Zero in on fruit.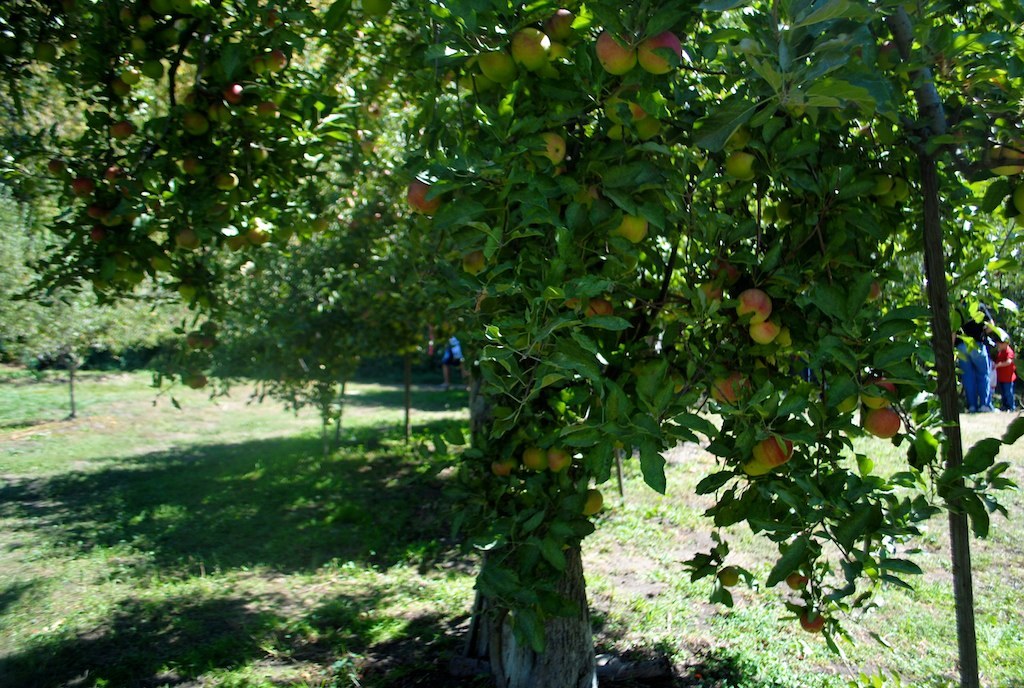
Zeroed in: 540, 42, 575, 71.
